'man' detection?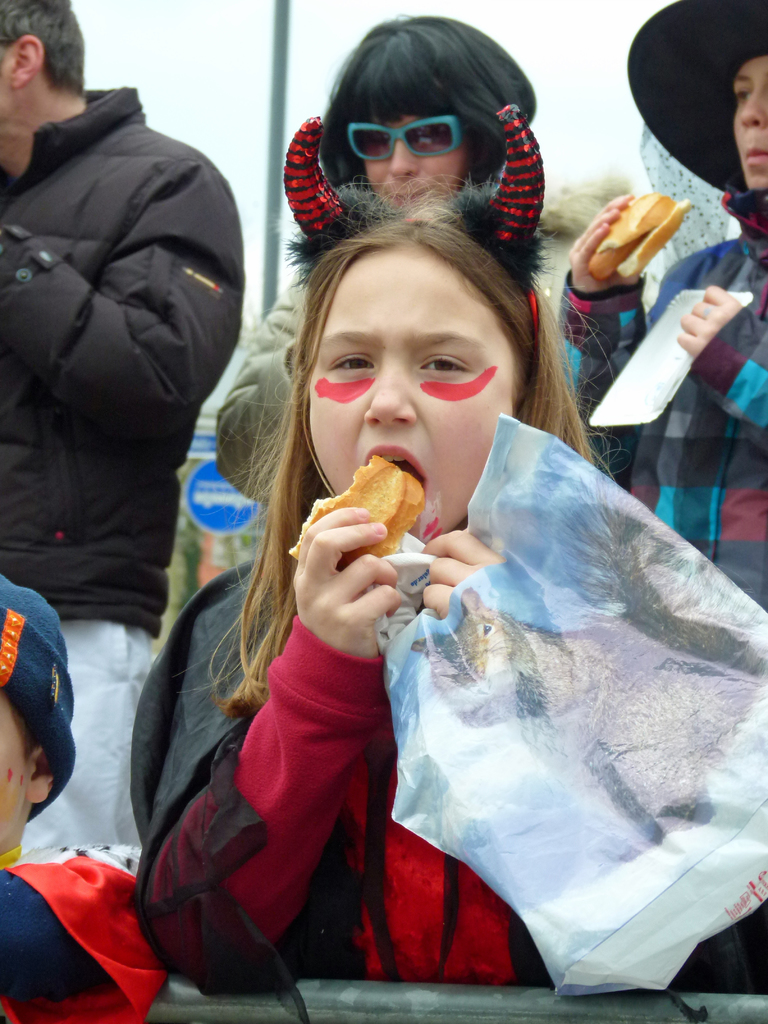
bbox=(1, 0, 259, 691)
